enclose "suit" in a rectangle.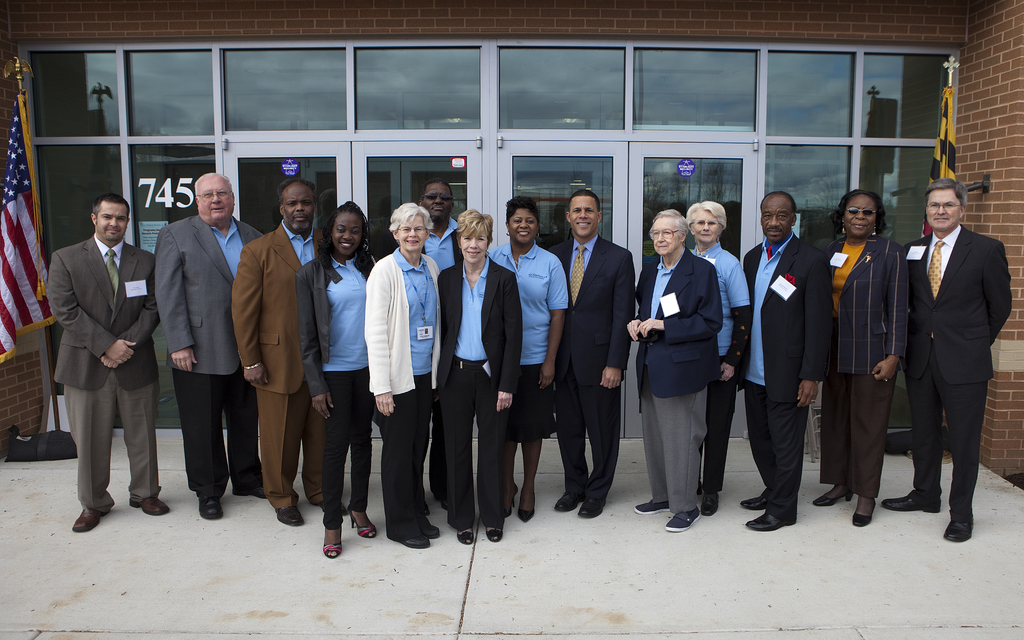
select_region(820, 234, 909, 501).
